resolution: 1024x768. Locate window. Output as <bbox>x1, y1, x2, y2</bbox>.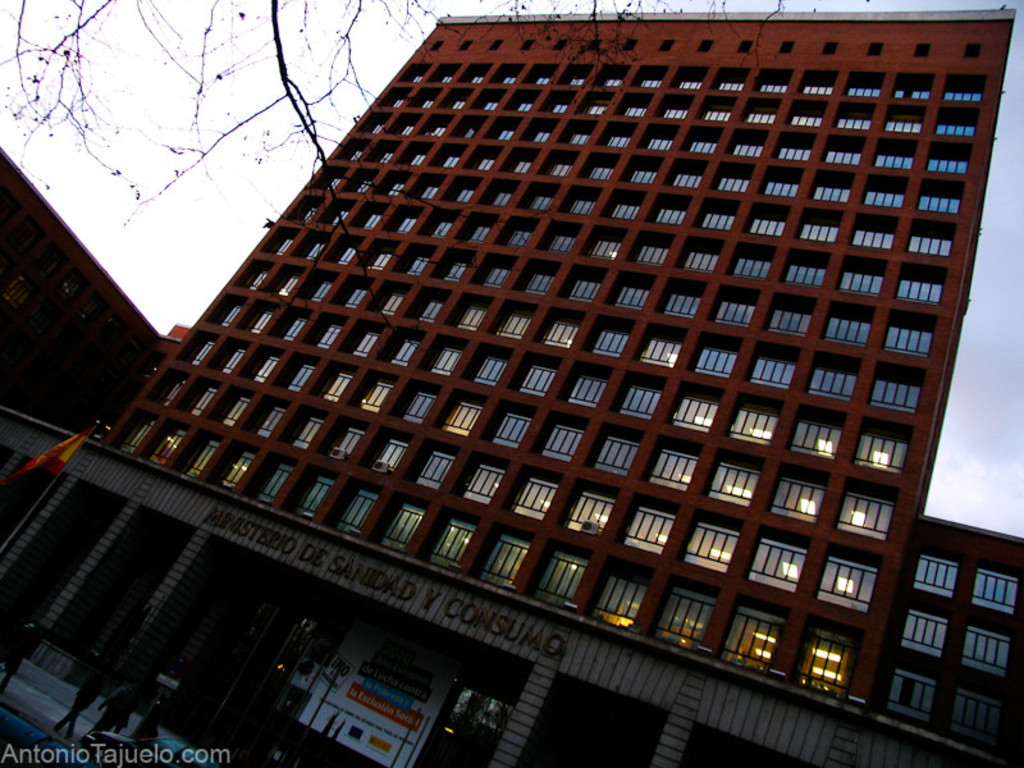
<bbox>685, 516, 742, 575</bbox>.
